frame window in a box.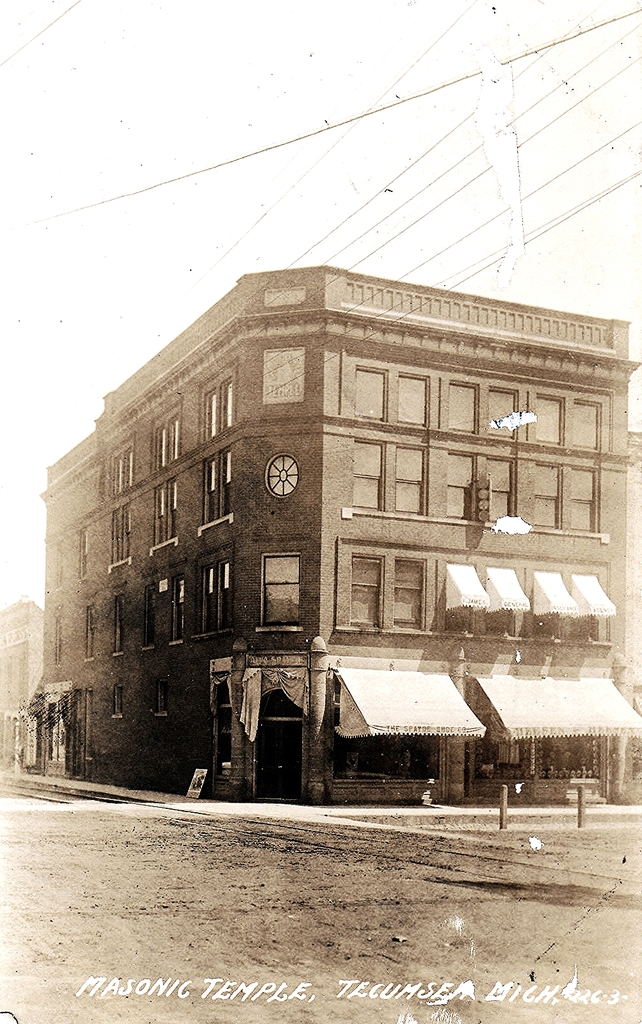
<bbox>534, 397, 563, 442</bbox>.
